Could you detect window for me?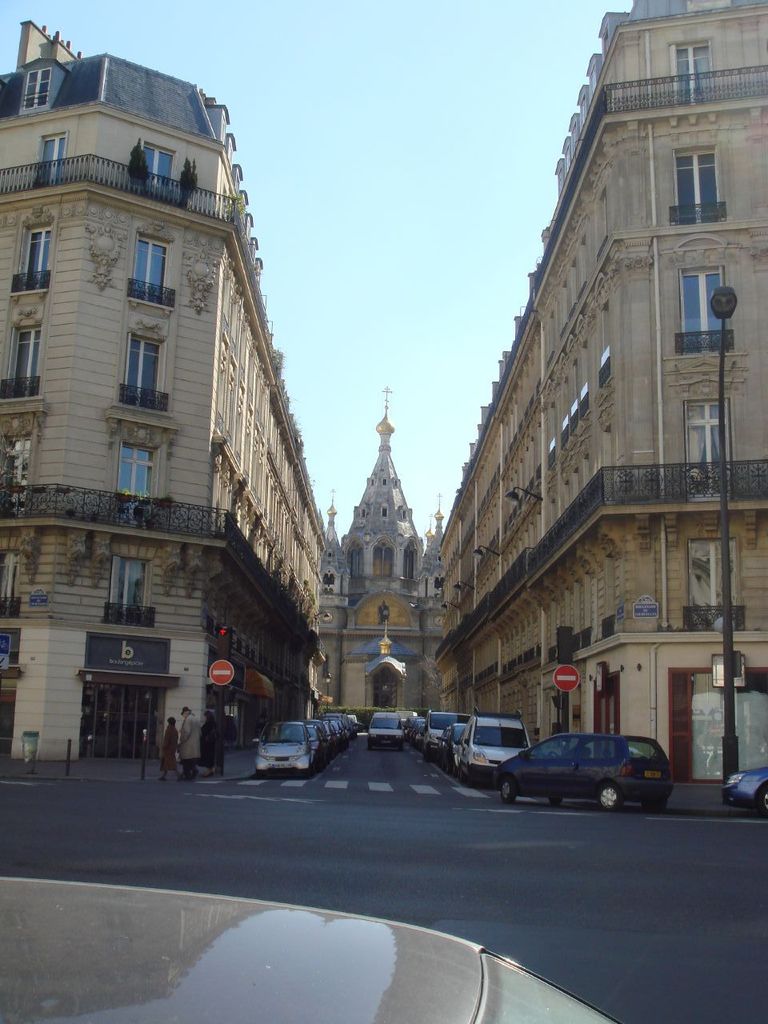
Detection result: (left=682, top=268, right=726, bottom=356).
